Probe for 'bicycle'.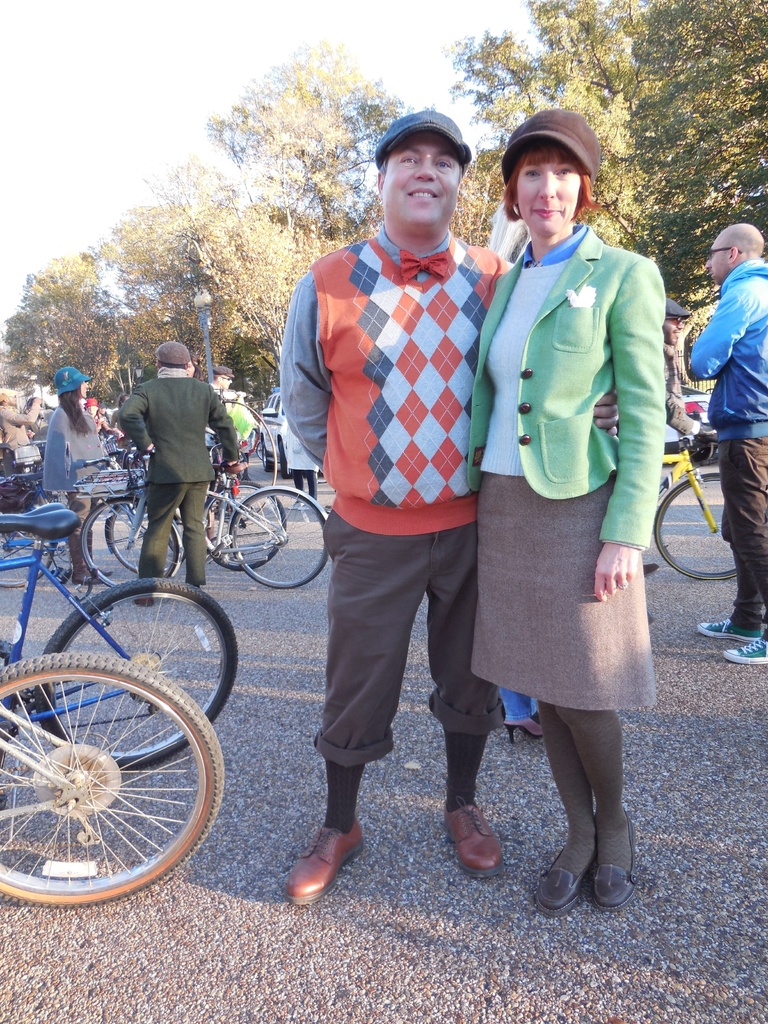
Probe result: <box>0,646,228,910</box>.
